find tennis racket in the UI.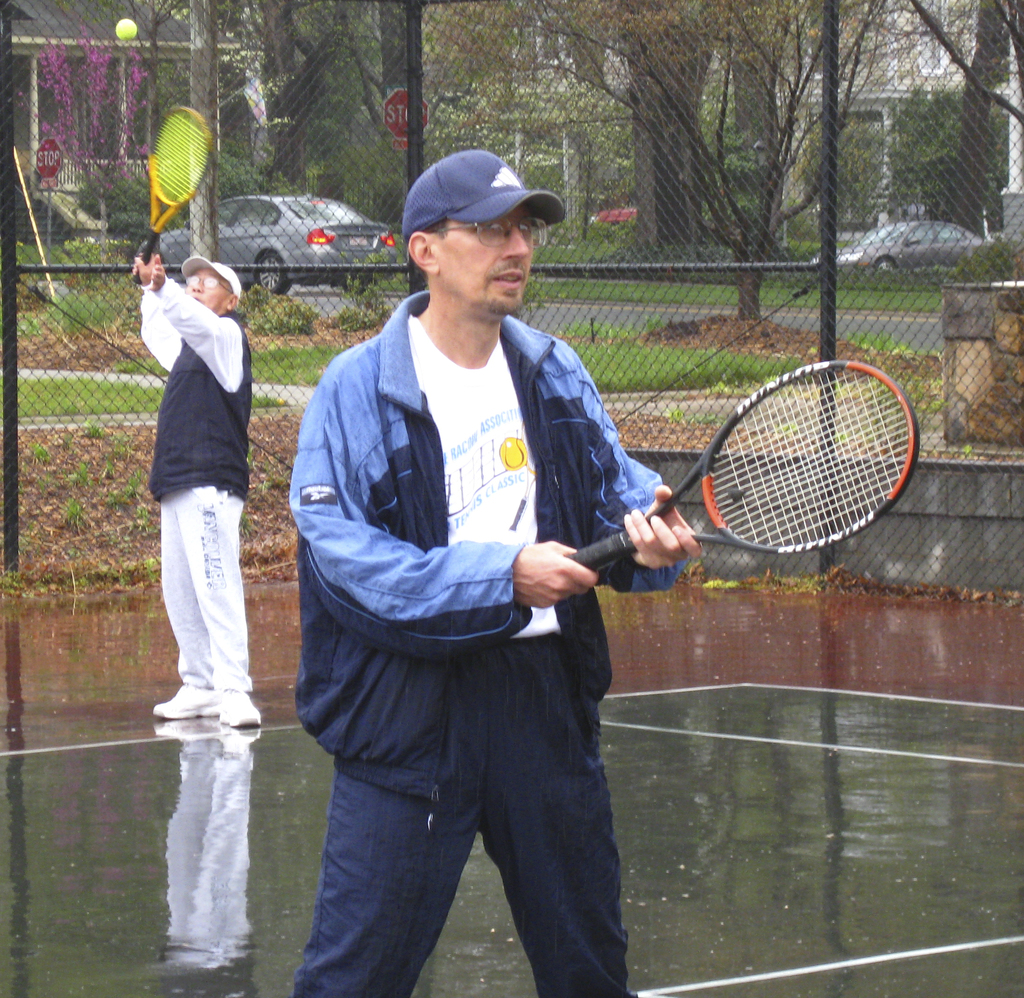
UI element at l=564, t=356, r=921, b=567.
